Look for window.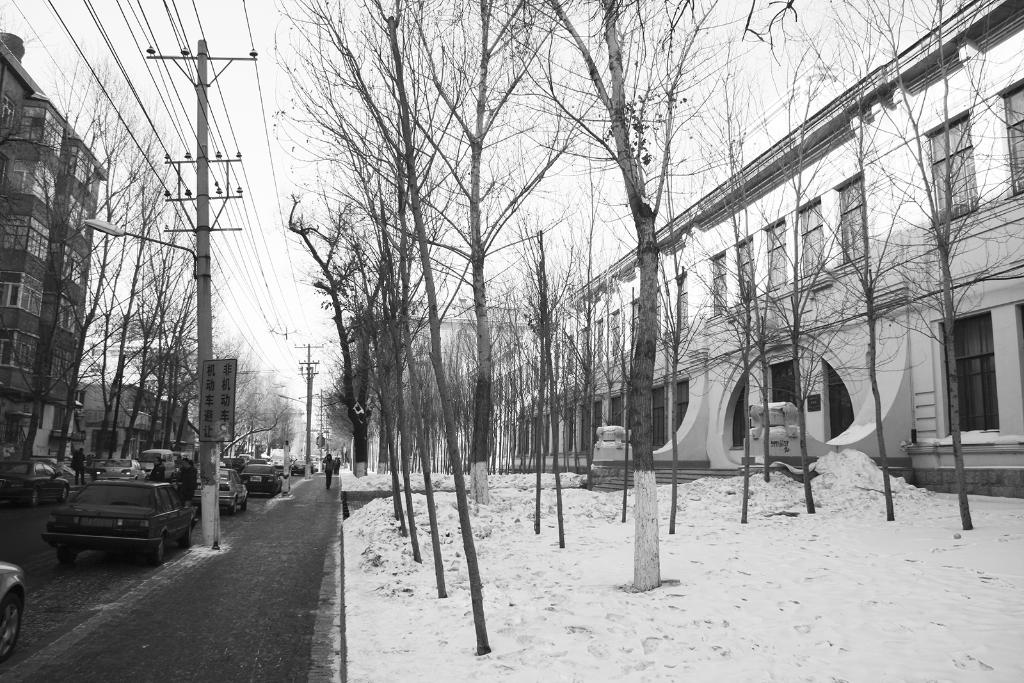
Found: (799, 201, 826, 275).
